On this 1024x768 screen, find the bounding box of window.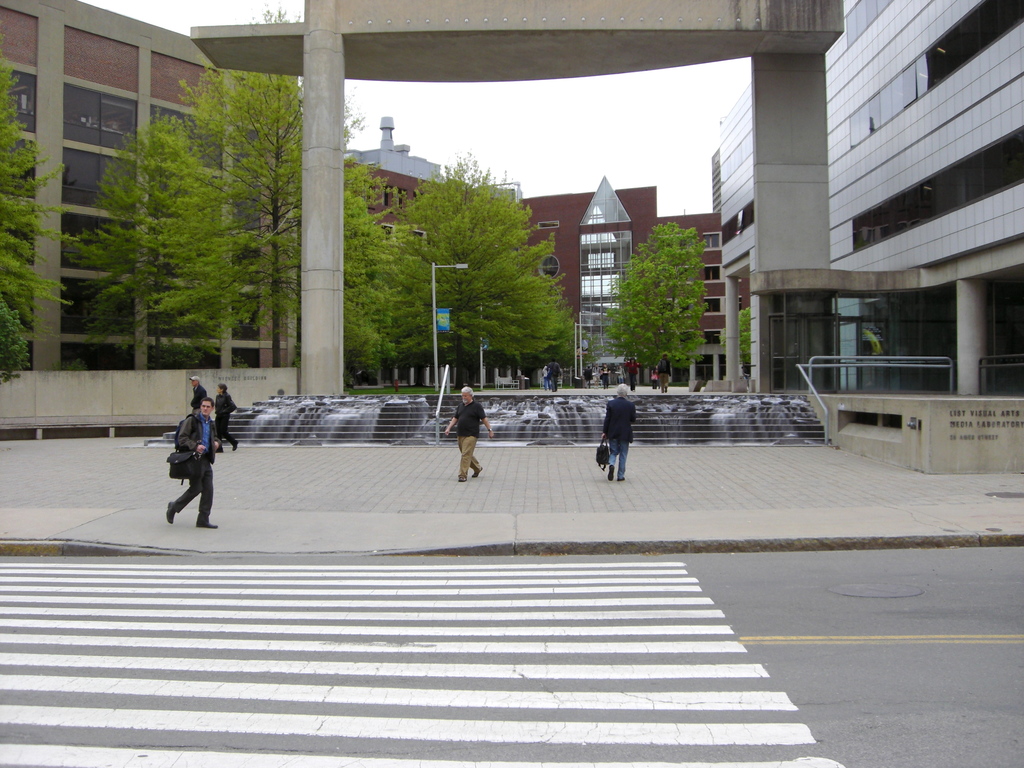
Bounding box: {"left": 148, "top": 346, "right": 225, "bottom": 373}.
